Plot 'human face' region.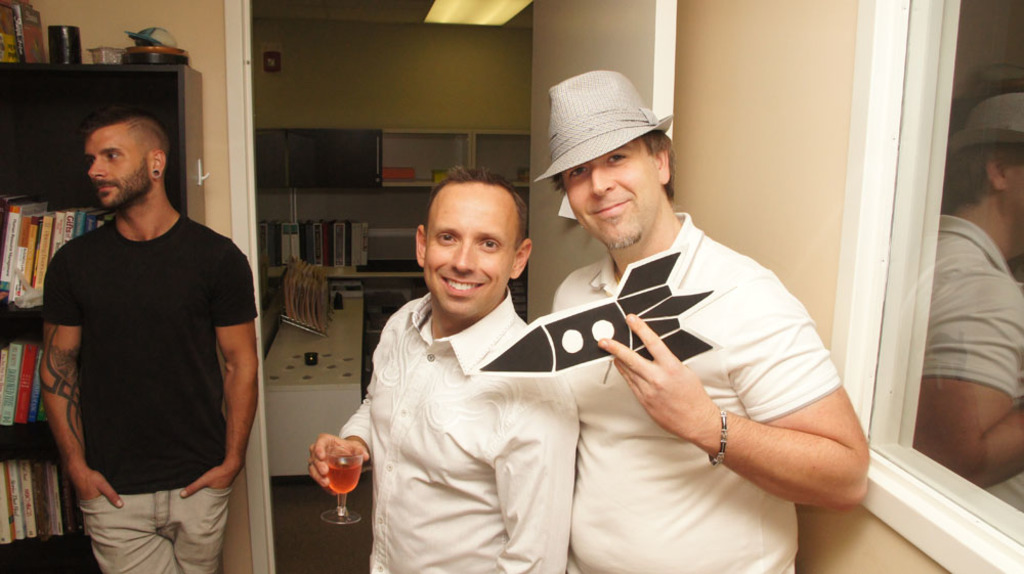
Plotted at 557 138 664 254.
